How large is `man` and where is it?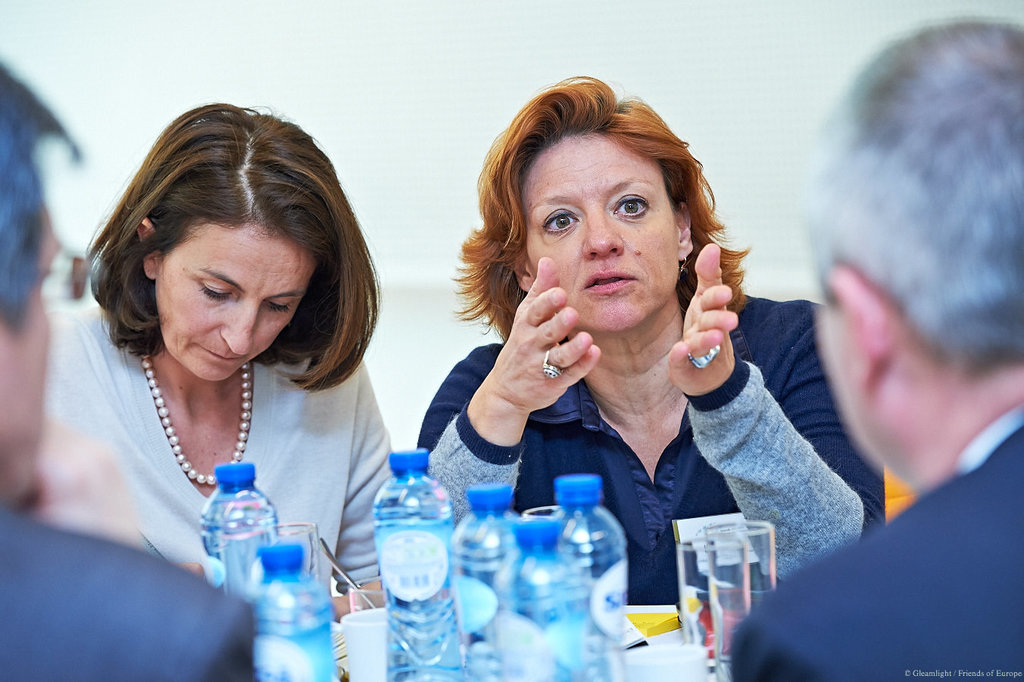
Bounding box: region(304, 75, 839, 592).
